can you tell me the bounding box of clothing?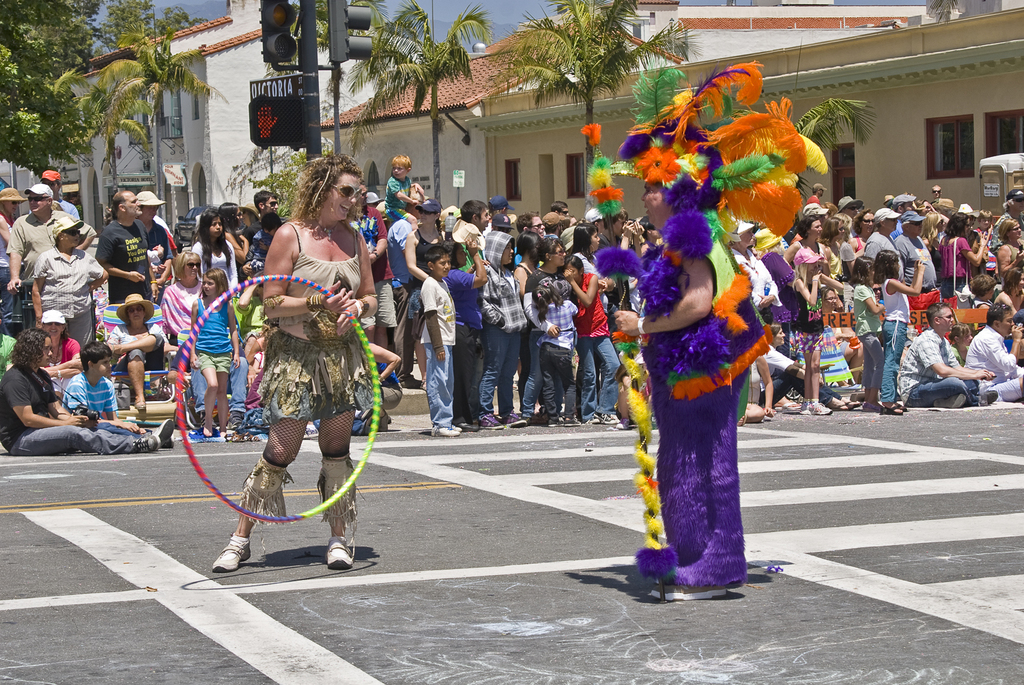
x1=449 y1=259 x2=486 y2=416.
